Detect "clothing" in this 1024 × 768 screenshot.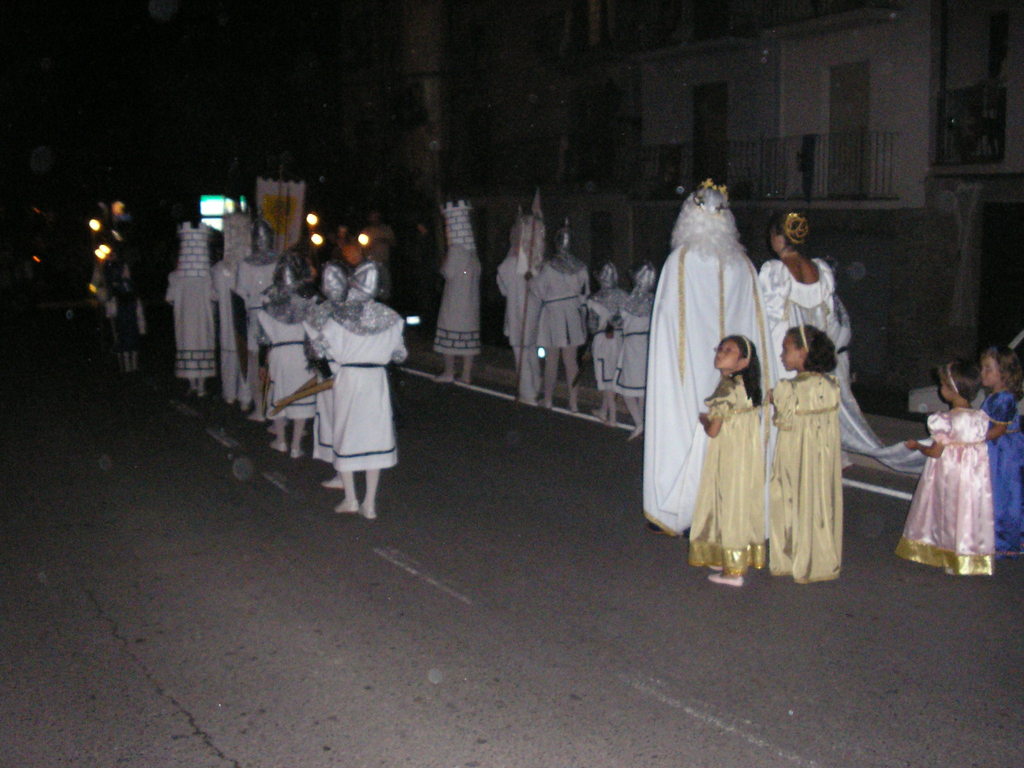
Detection: detection(257, 290, 314, 415).
